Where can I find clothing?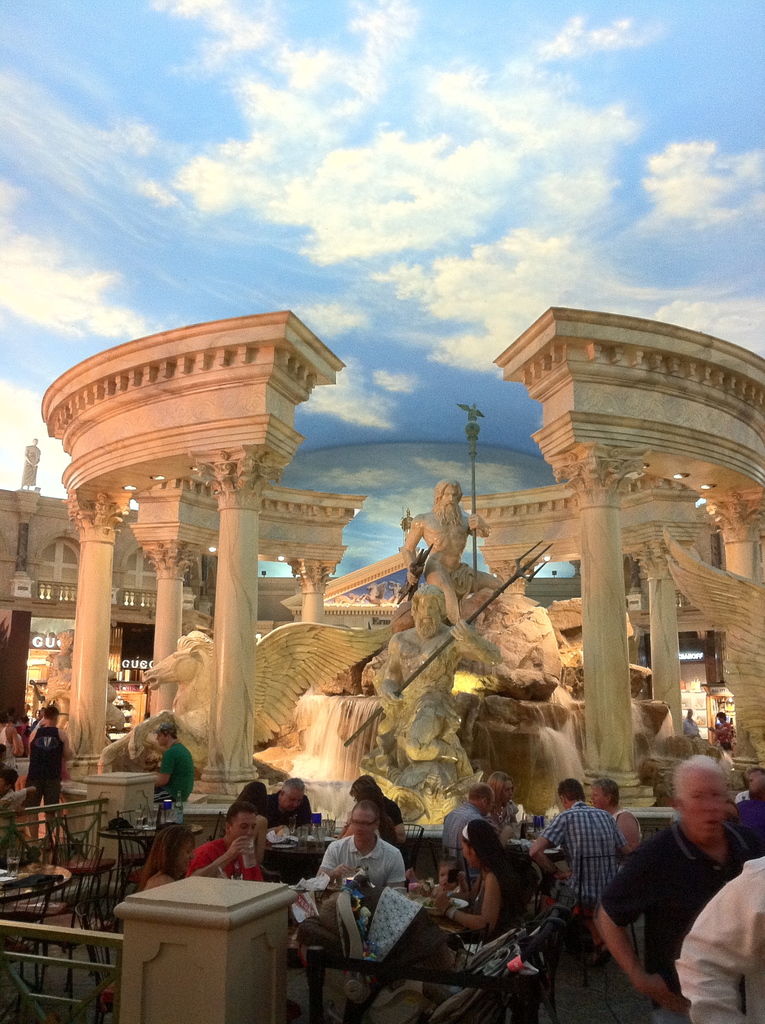
You can find it at [151, 738, 200, 808].
